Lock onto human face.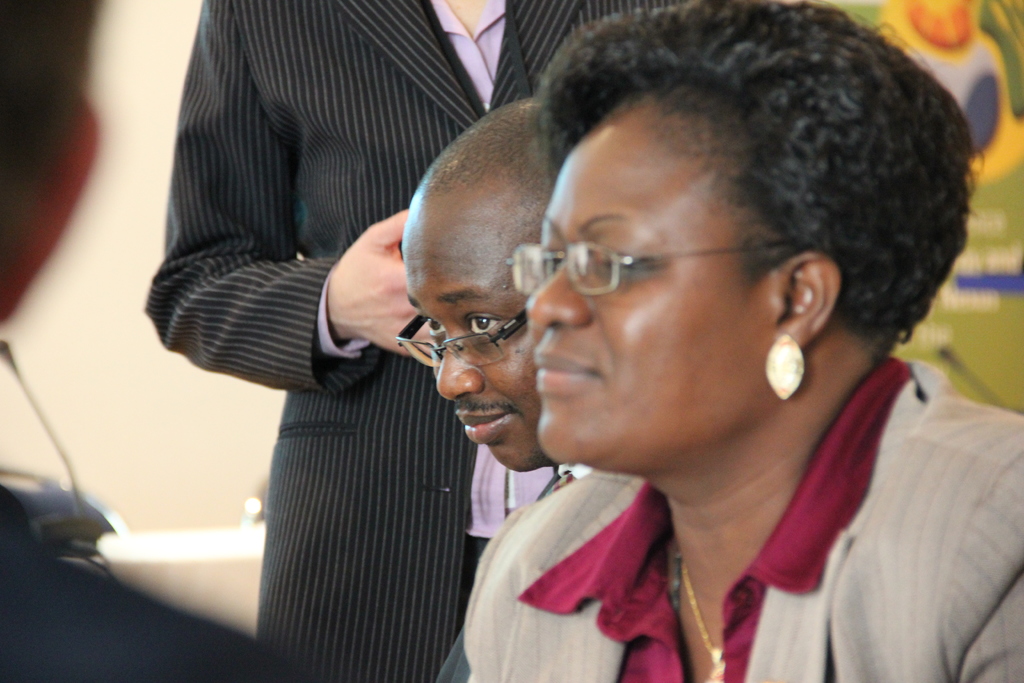
Locked: {"x1": 524, "y1": 79, "x2": 793, "y2": 453}.
